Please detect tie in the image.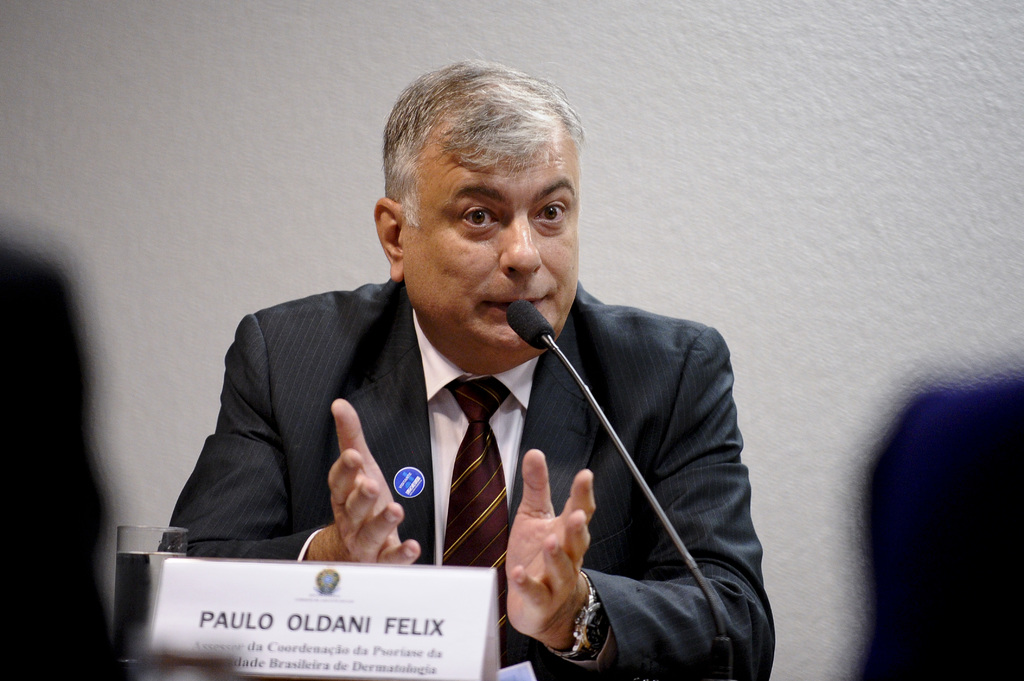
438,372,516,648.
